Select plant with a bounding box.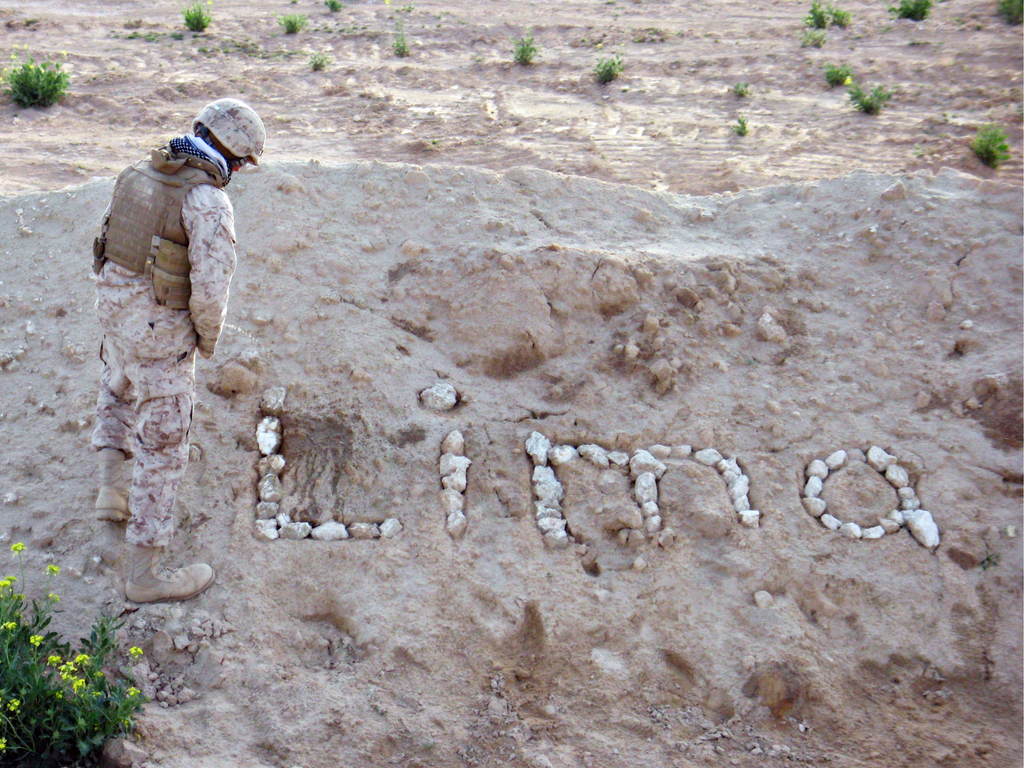
rect(858, 84, 895, 114).
